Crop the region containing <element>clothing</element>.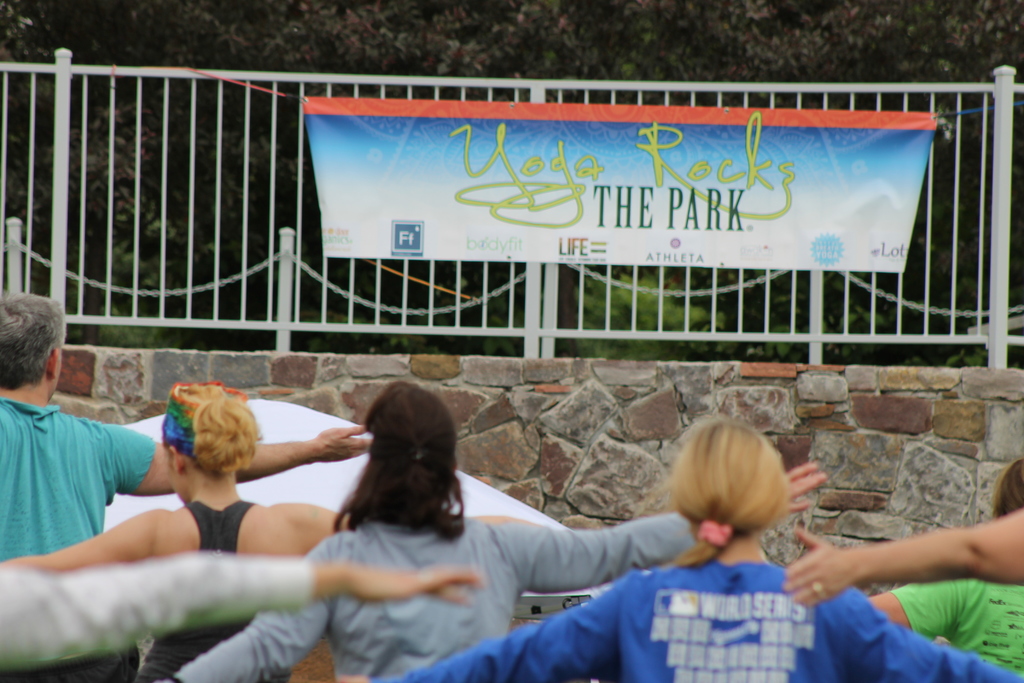
Crop region: l=405, t=559, r=1023, b=682.
